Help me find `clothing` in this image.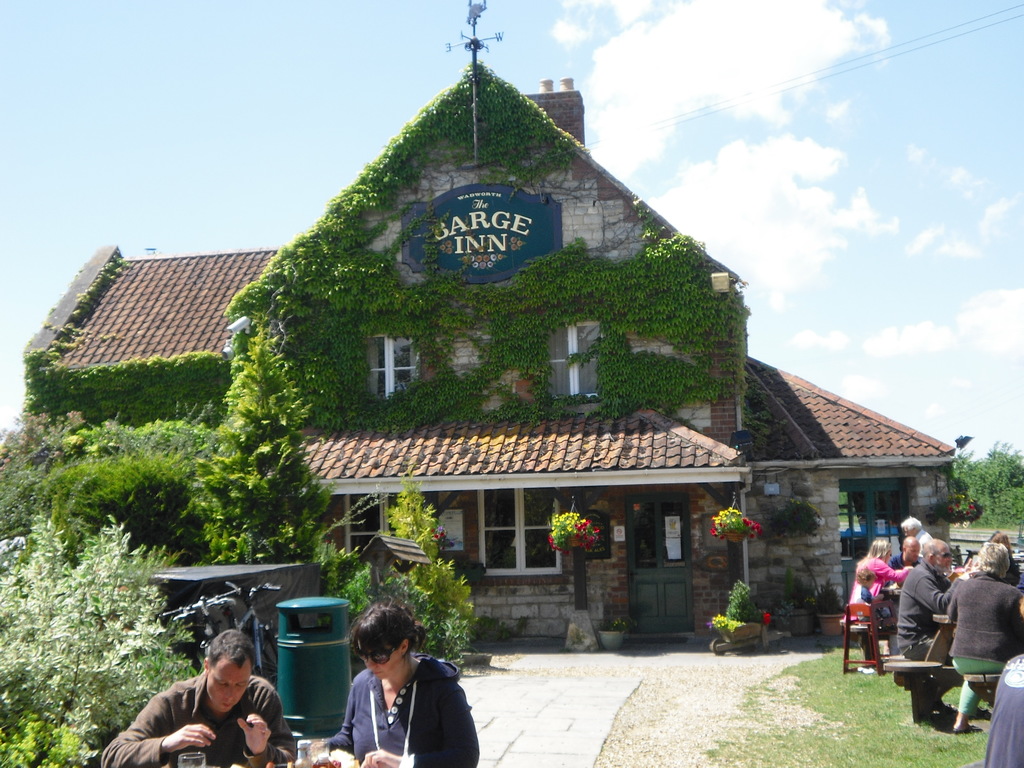
Found it: crop(976, 656, 1023, 767).
